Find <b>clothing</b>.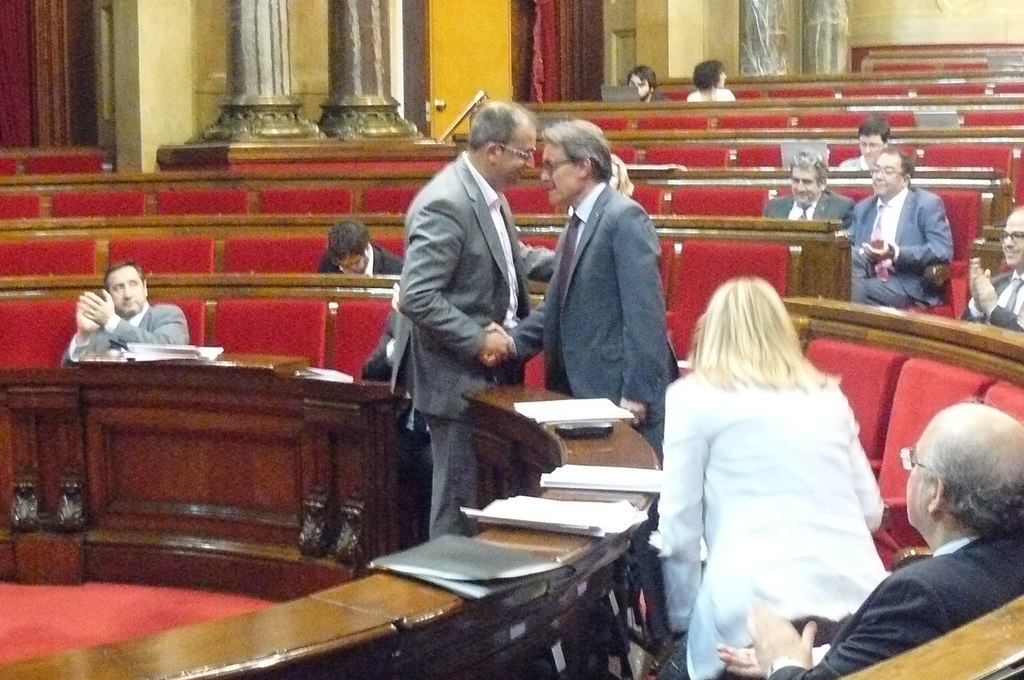
764 189 852 224.
